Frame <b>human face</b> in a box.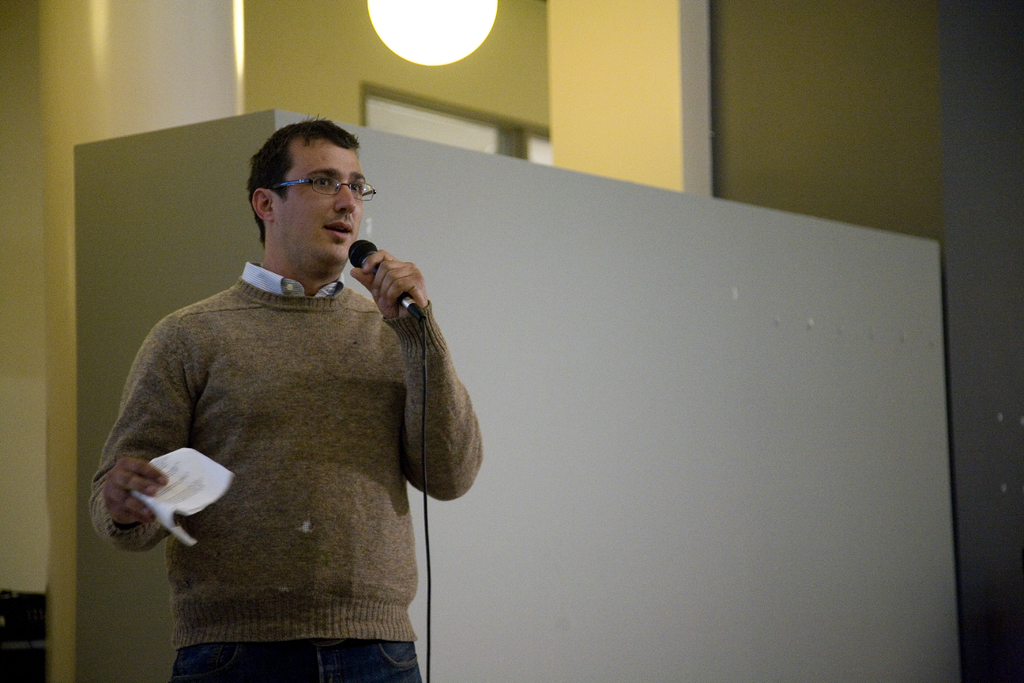
[x1=276, y1=147, x2=365, y2=267].
